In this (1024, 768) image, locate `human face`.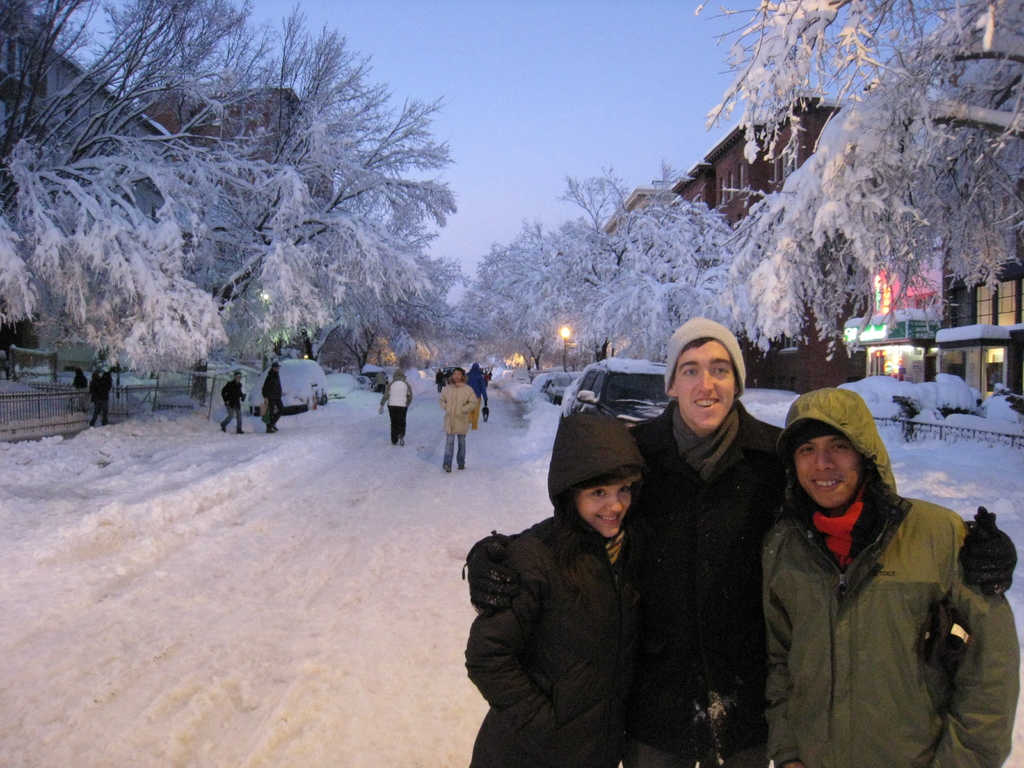
Bounding box: (579,486,632,540).
